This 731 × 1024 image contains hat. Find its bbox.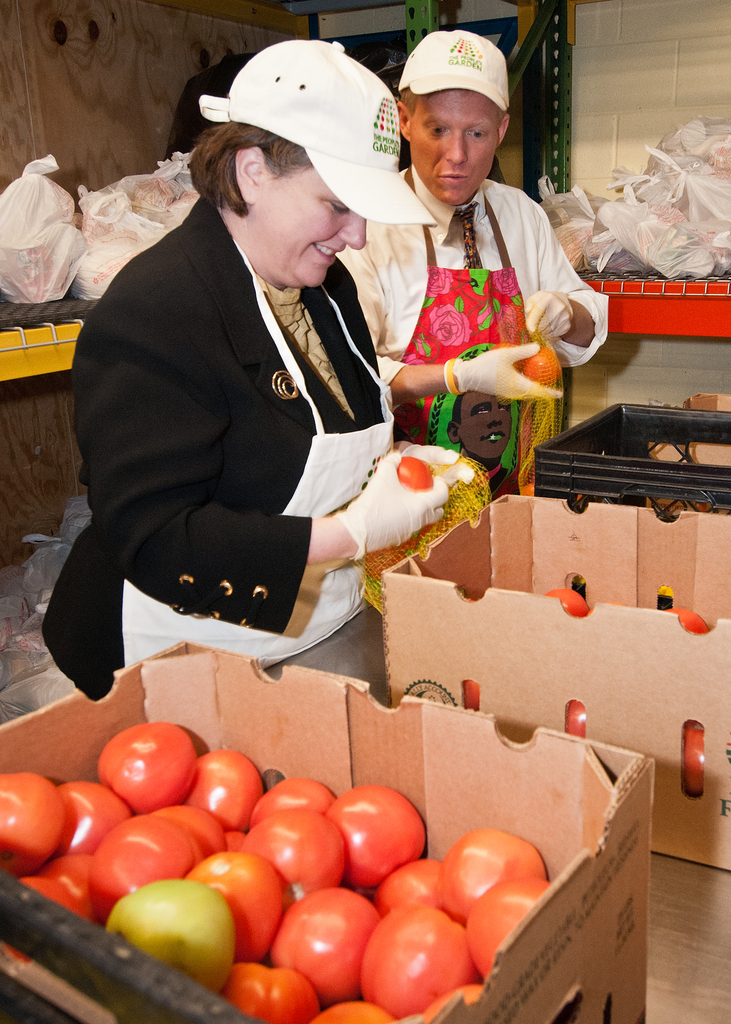
196 38 442 225.
